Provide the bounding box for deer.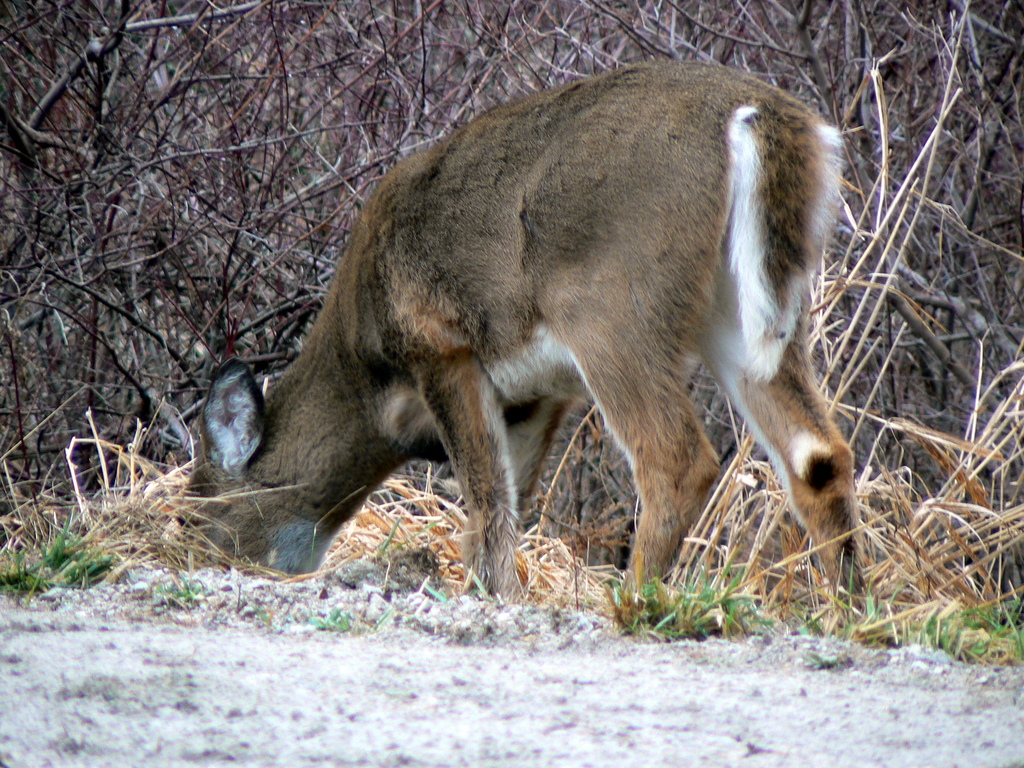
(x1=159, y1=56, x2=868, y2=627).
